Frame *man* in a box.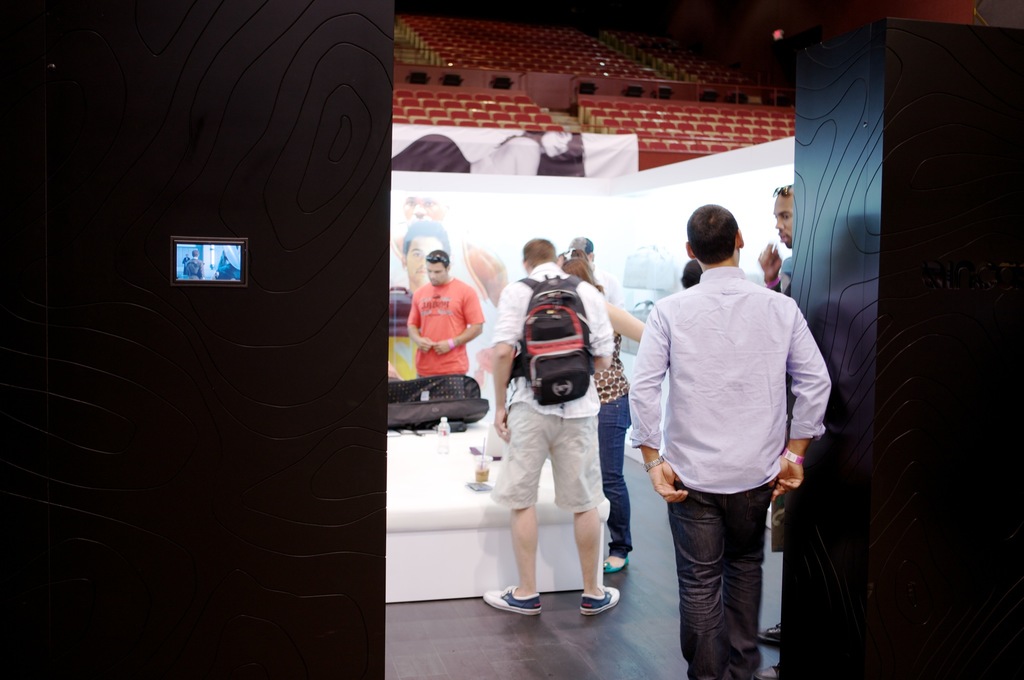
bbox(630, 189, 840, 677).
